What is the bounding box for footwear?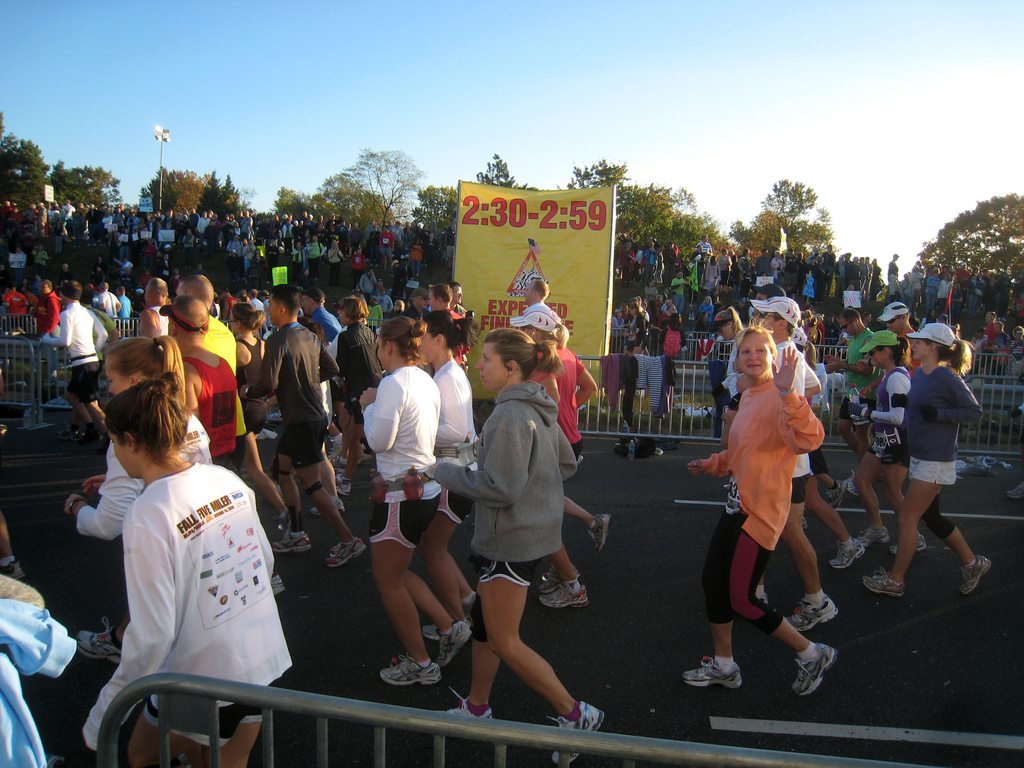
<box>755,582,766,598</box>.
